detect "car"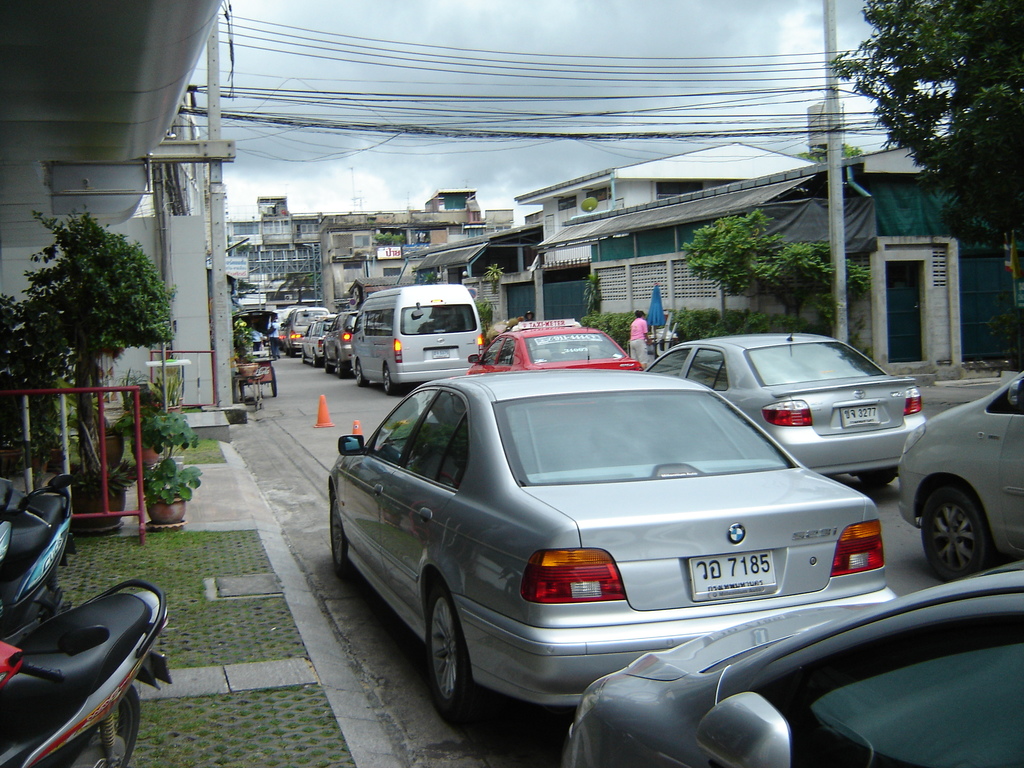
Rect(325, 311, 358, 377)
